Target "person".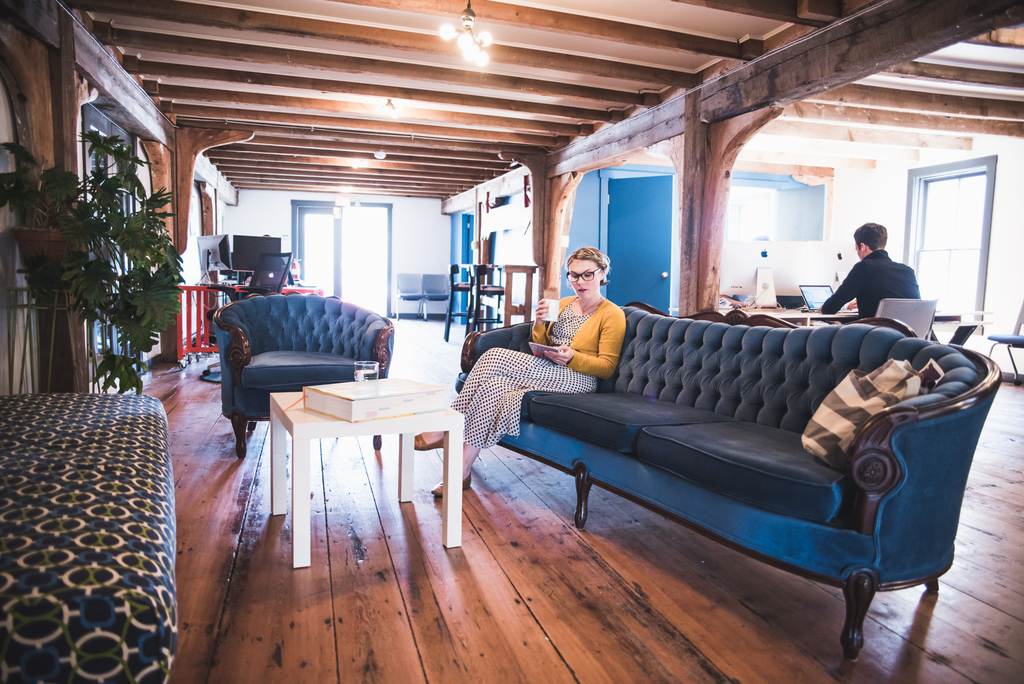
Target region: x1=819 y1=222 x2=939 y2=344.
